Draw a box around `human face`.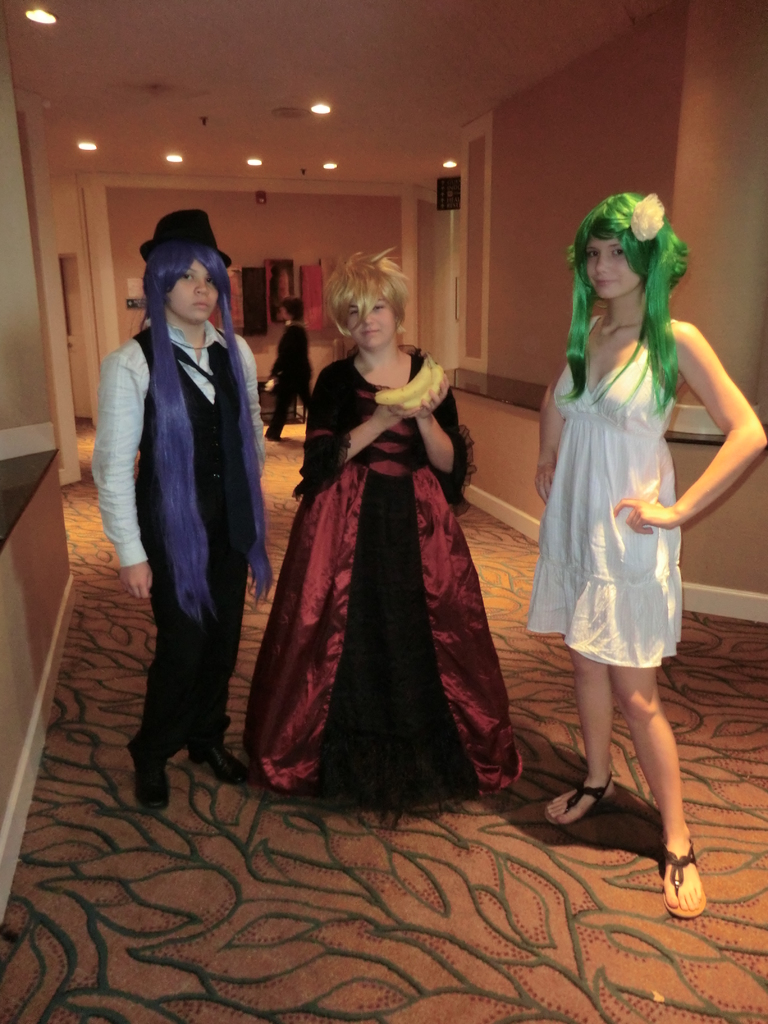
select_region(338, 291, 397, 349).
